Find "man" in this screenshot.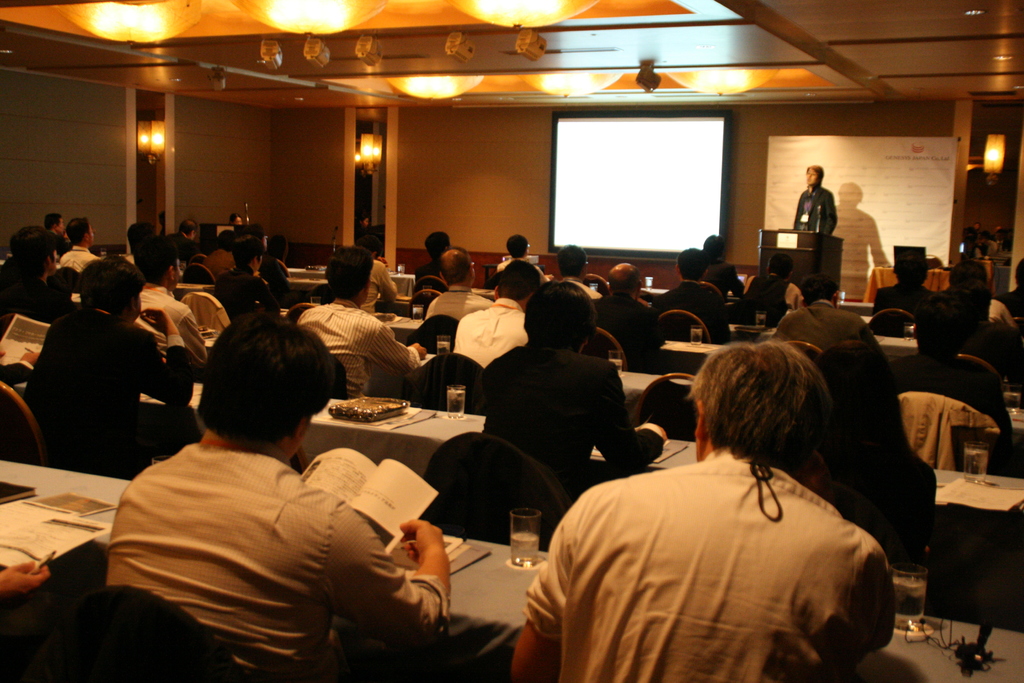
The bounding box for "man" is [left=356, top=236, right=404, bottom=315].
